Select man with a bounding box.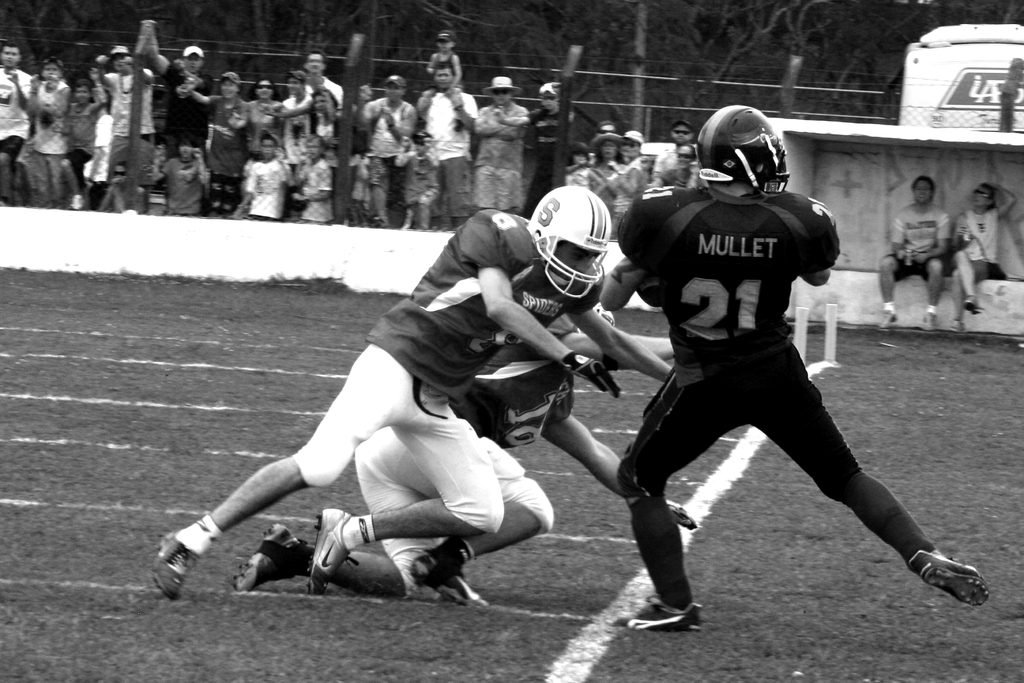
x1=149, y1=178, x2=671, y2=593.
